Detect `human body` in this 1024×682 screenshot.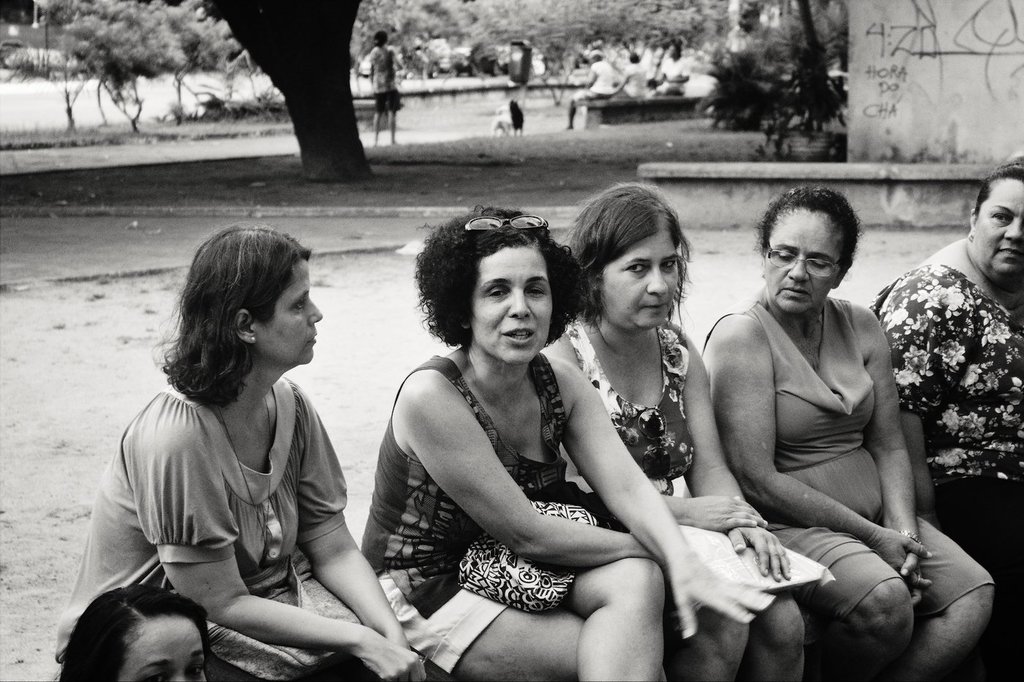
Detection: 55,227,422,681.
